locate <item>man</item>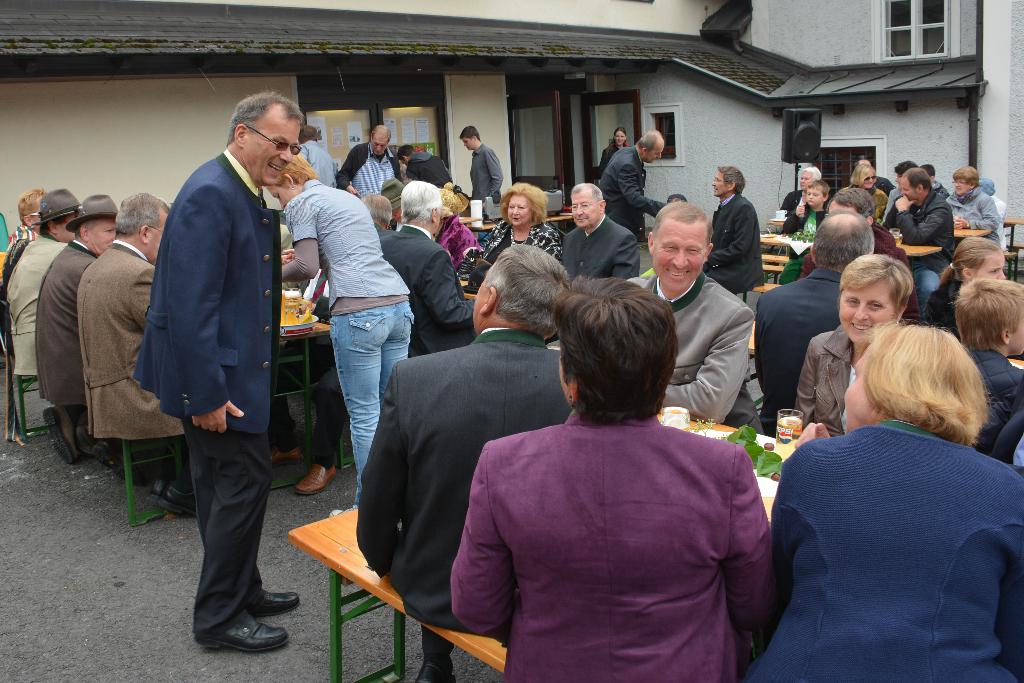
456, 126, 502, 220
